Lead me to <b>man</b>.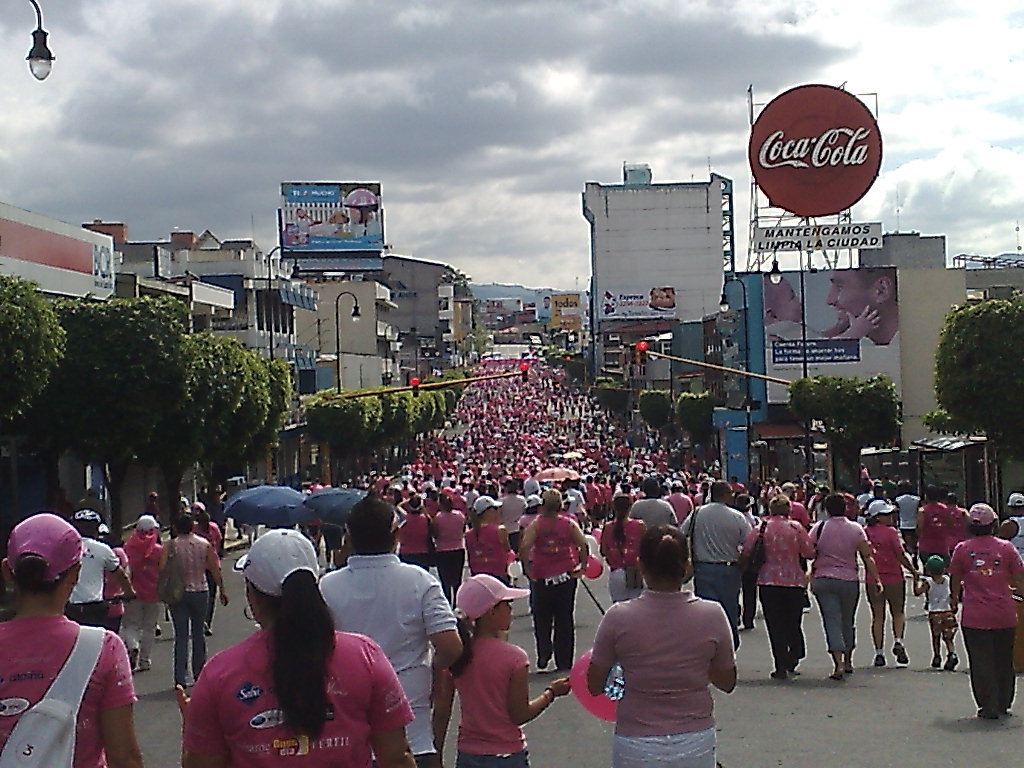
Lead to crop(893, 484, 927, 561).
